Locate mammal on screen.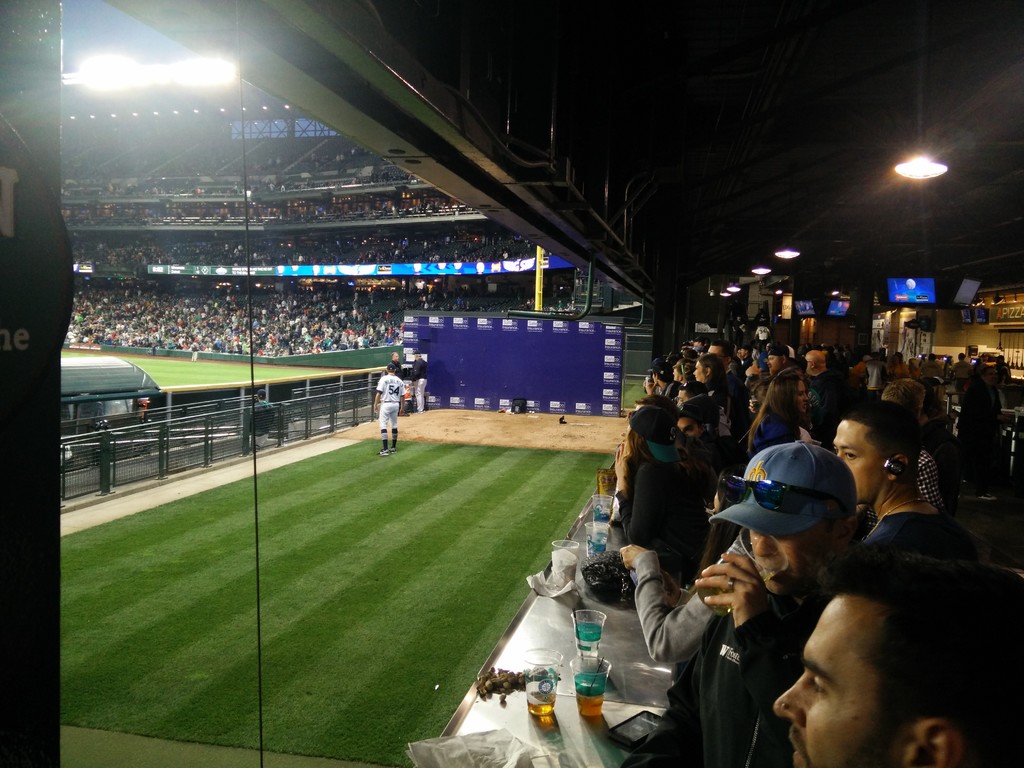
On screen at (left=372, top=363, right=408, bottom=456).
